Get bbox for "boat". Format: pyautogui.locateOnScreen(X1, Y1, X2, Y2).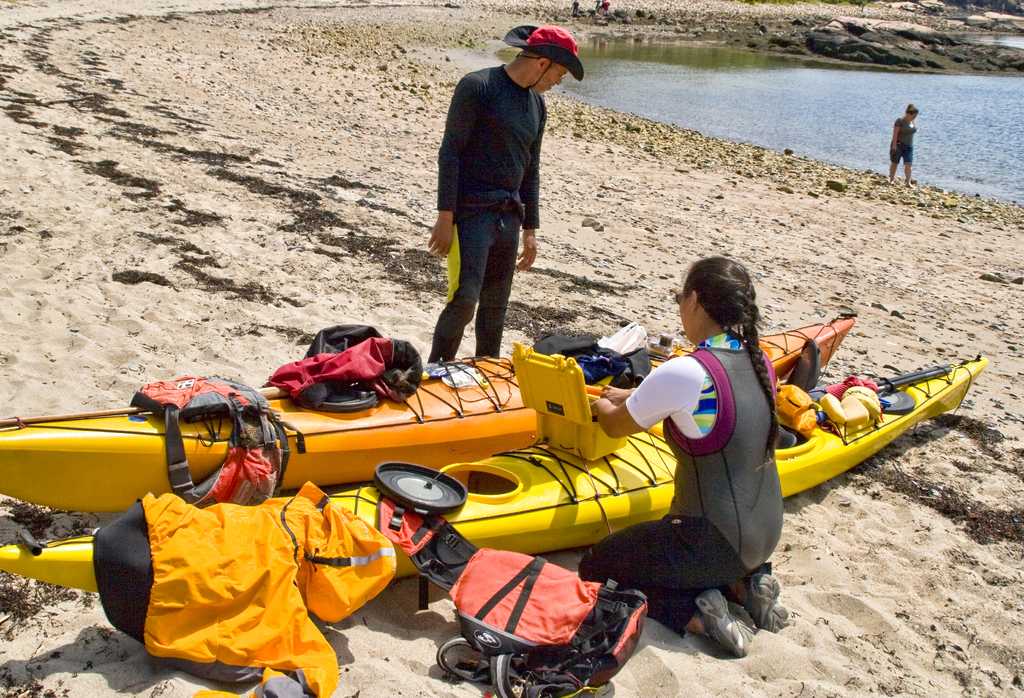
pyautogui.locateOnScreen(6, 300, 969, 584).
